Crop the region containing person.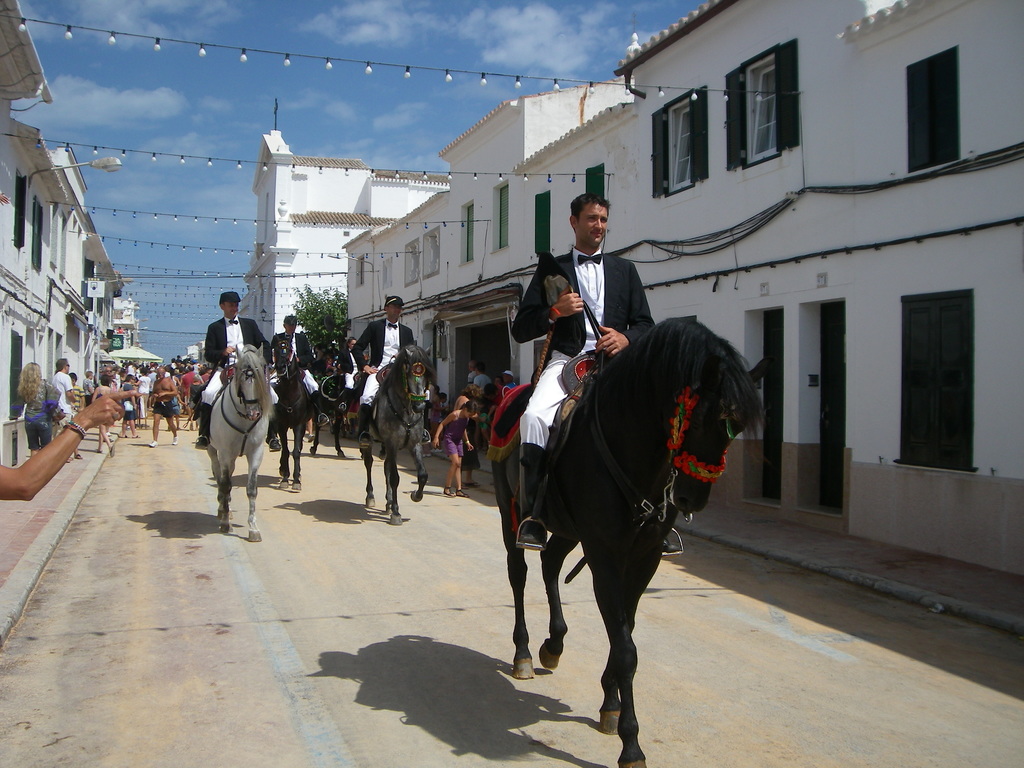
Crop region: <region>76, 355, 149, 437</region>.
